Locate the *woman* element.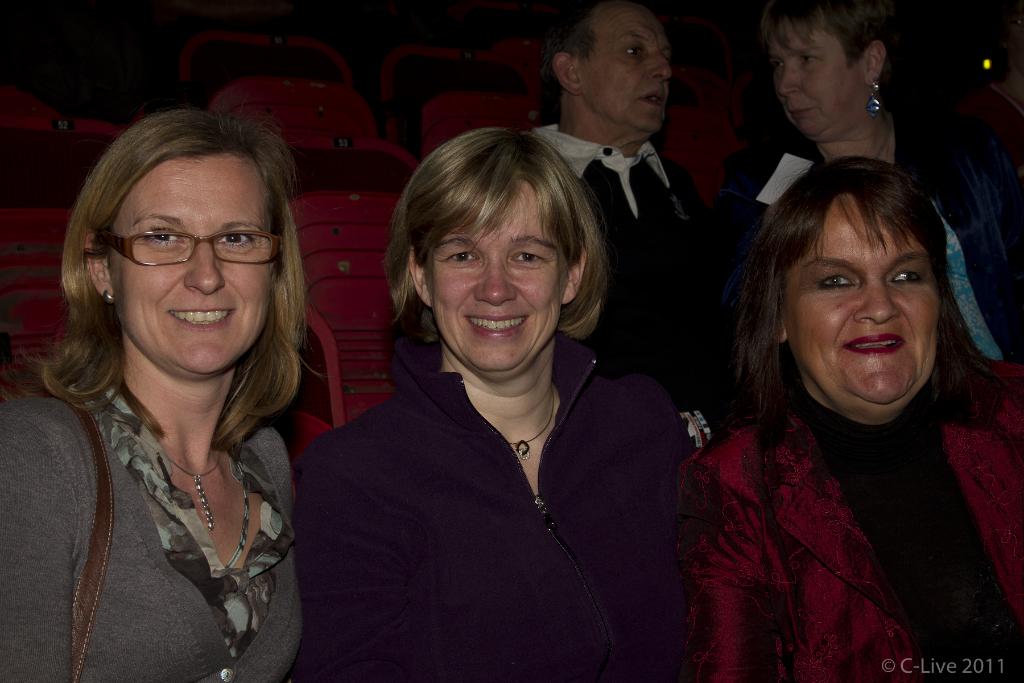
Element bbox: [680,139,1023,682].
